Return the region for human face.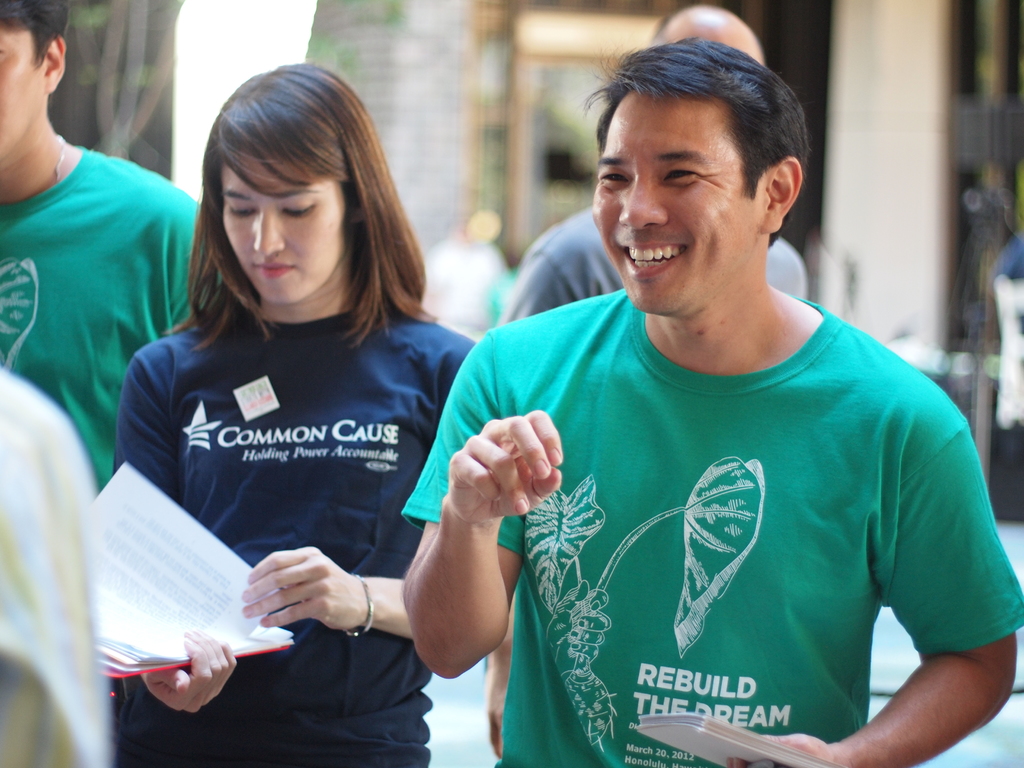
[596,92,765,314].
